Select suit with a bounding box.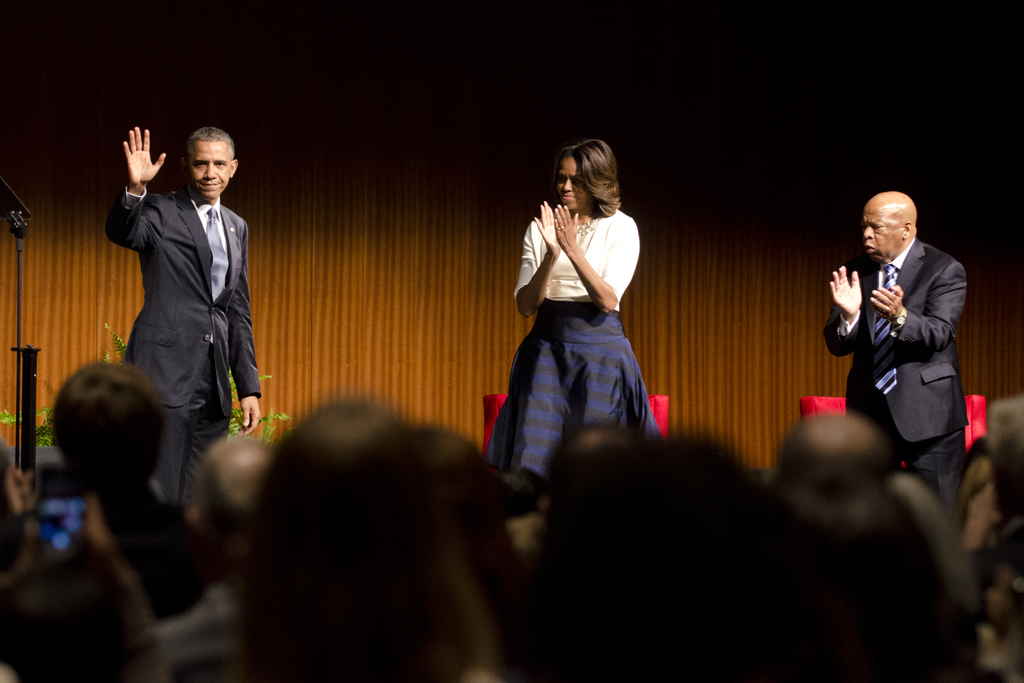
region(103, 131, 265, 465).
